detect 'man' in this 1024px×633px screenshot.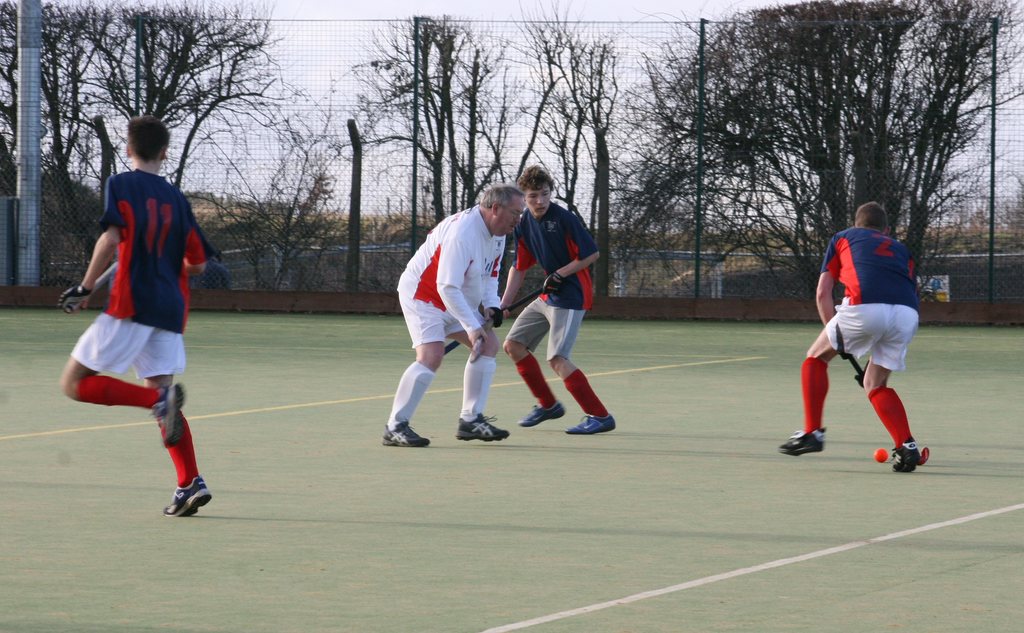
Detection: rect(60, 112, 215, 518).
